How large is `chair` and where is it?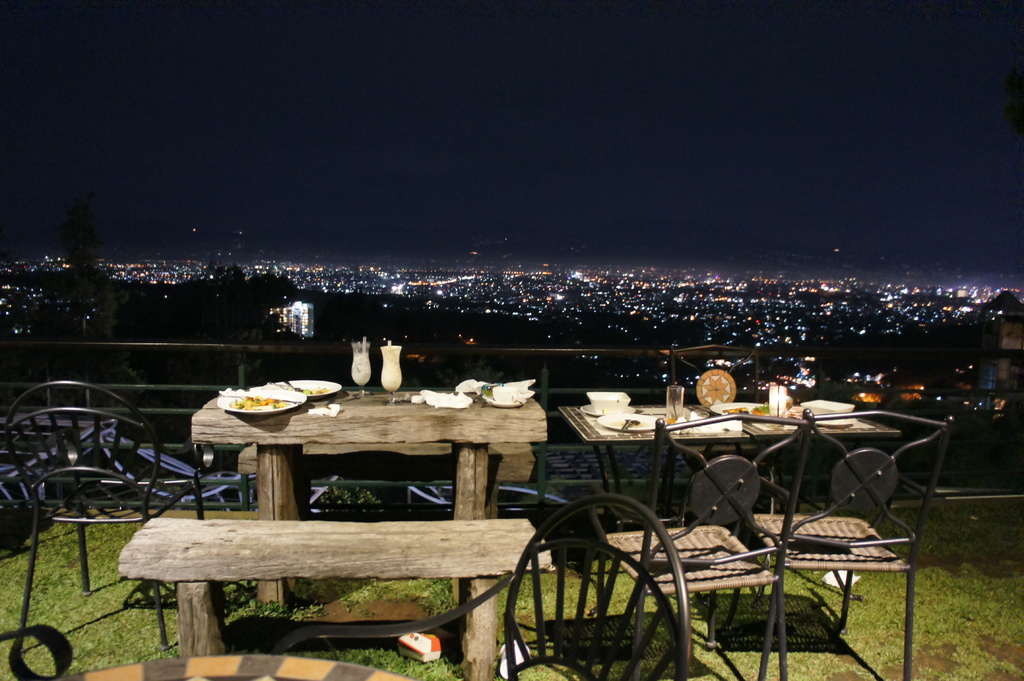
Bounding box: {"x1": 20, "y1": 382, "x2": 202, "y2": 655}.
